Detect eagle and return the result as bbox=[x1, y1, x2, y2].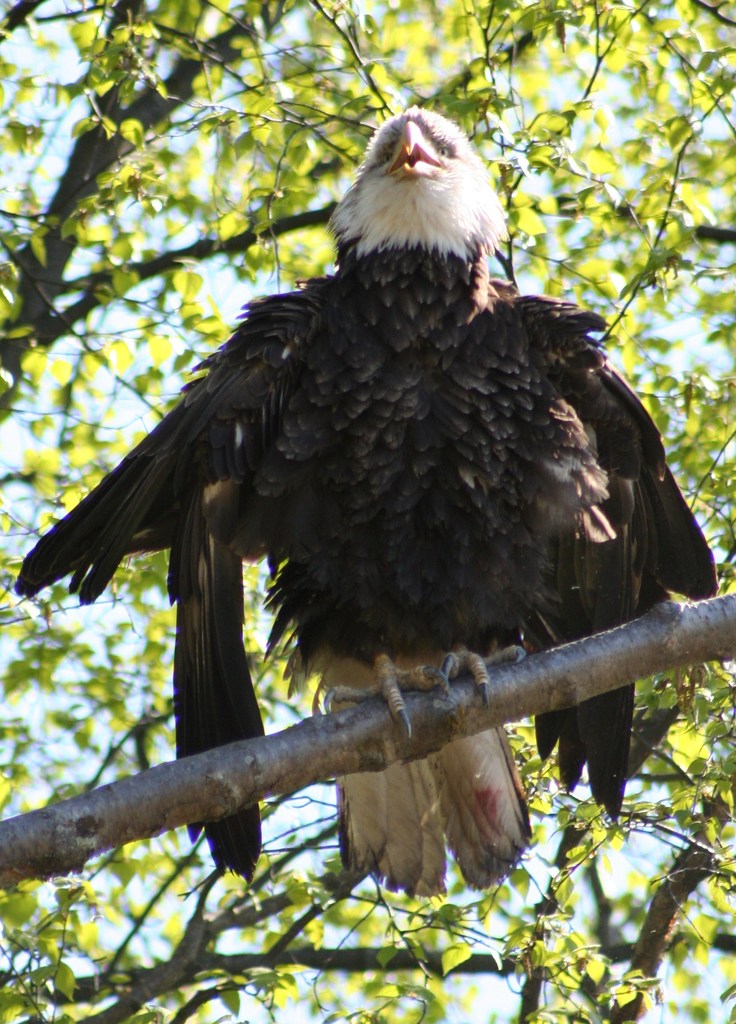
bbox=[13, 106, 719, 906].
